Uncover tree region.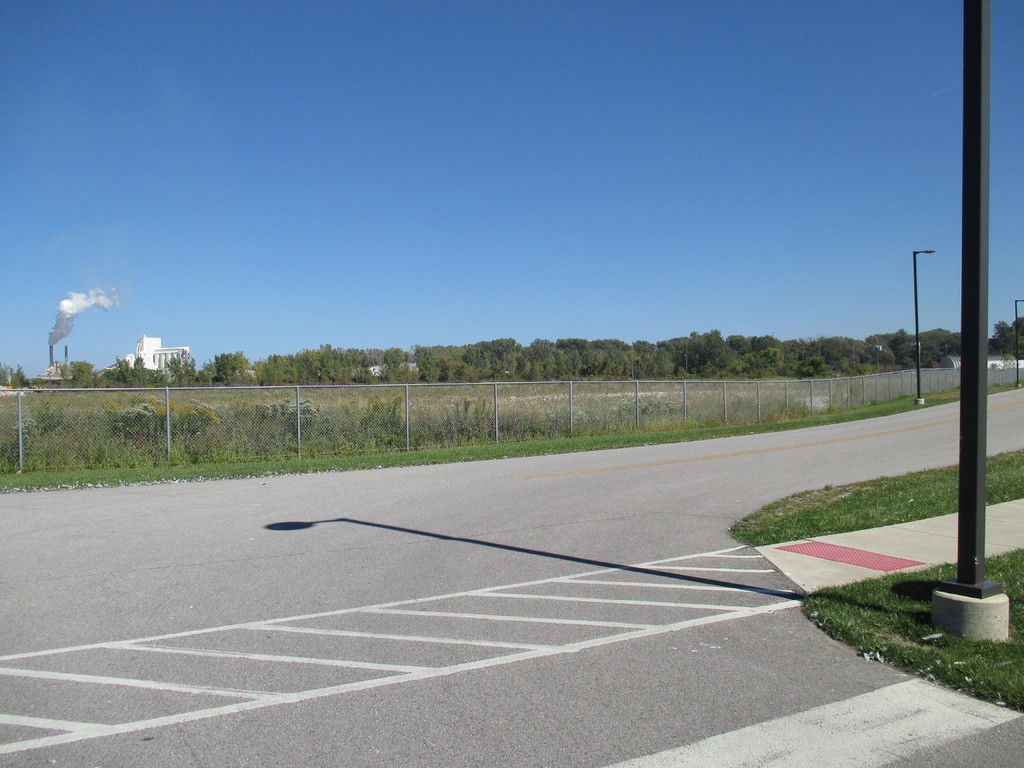
Uncovered: region(374, 349, 406, 383).
